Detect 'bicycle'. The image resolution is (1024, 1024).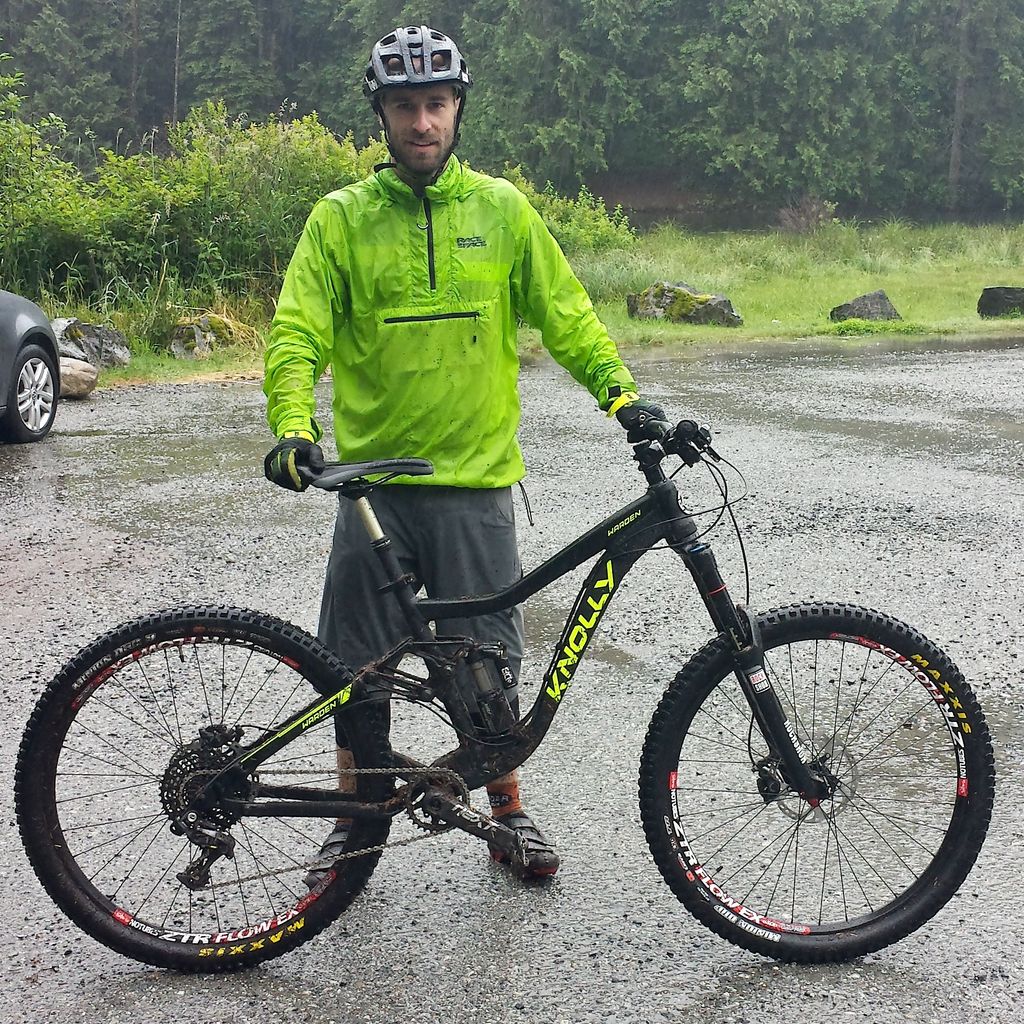
bbox=[15, 460, 1002, 984].
